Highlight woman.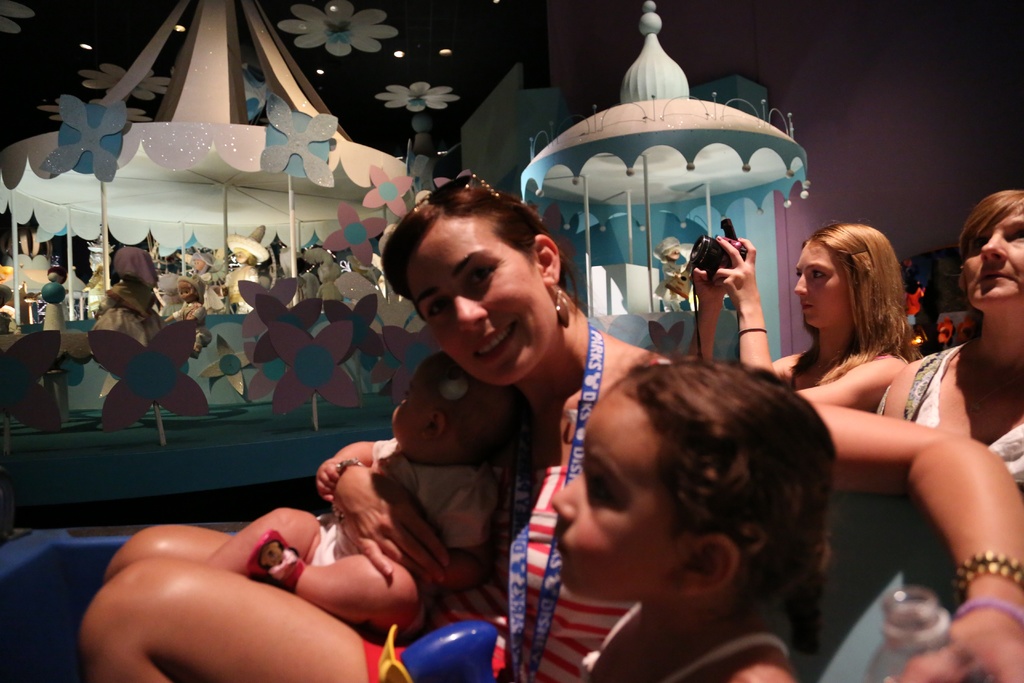
Highlighted region: (left=683, top=214, right=915, bottom=415).
